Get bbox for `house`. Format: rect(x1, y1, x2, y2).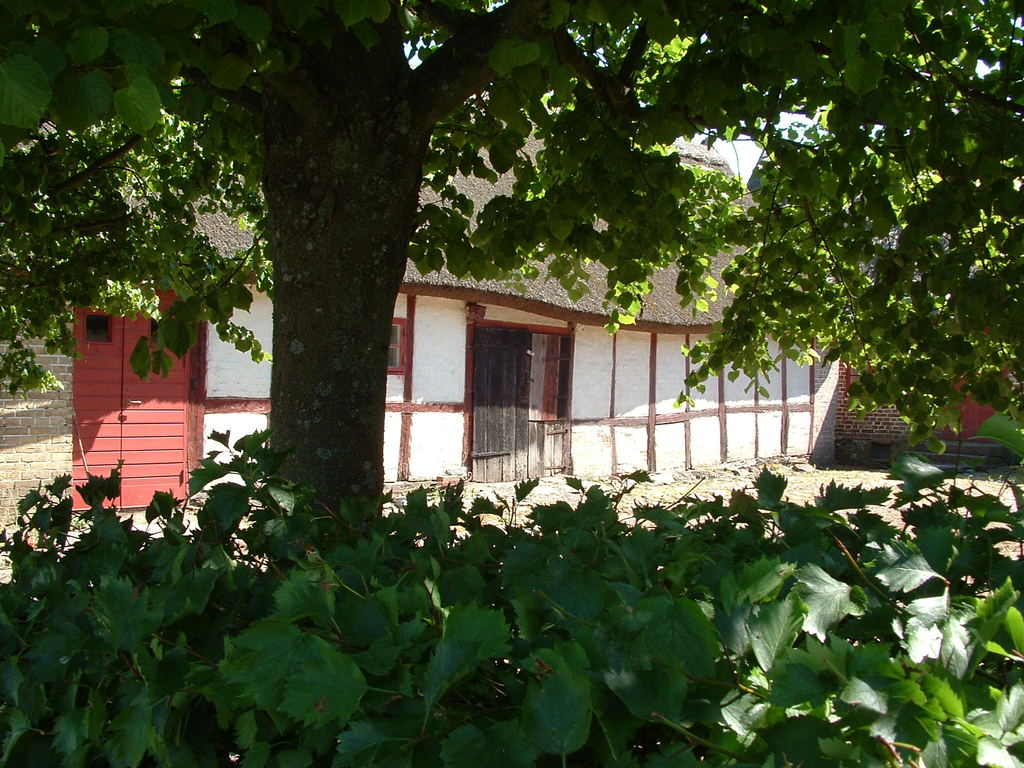
rect(0, 106, 843, 518).
